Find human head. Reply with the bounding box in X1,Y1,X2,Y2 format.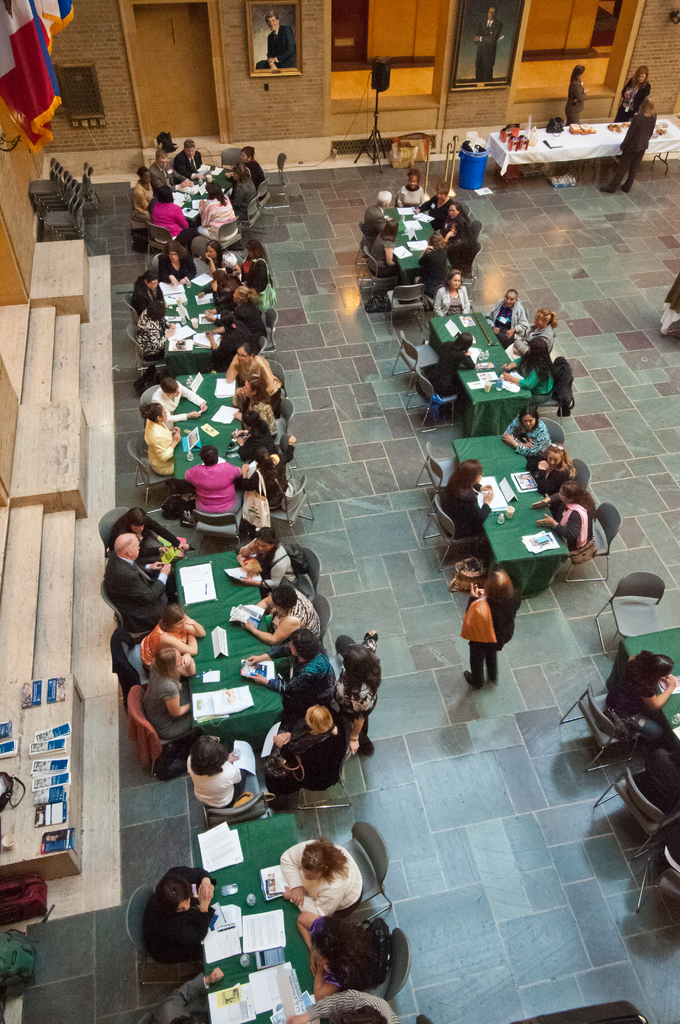
520,405,539,431.
